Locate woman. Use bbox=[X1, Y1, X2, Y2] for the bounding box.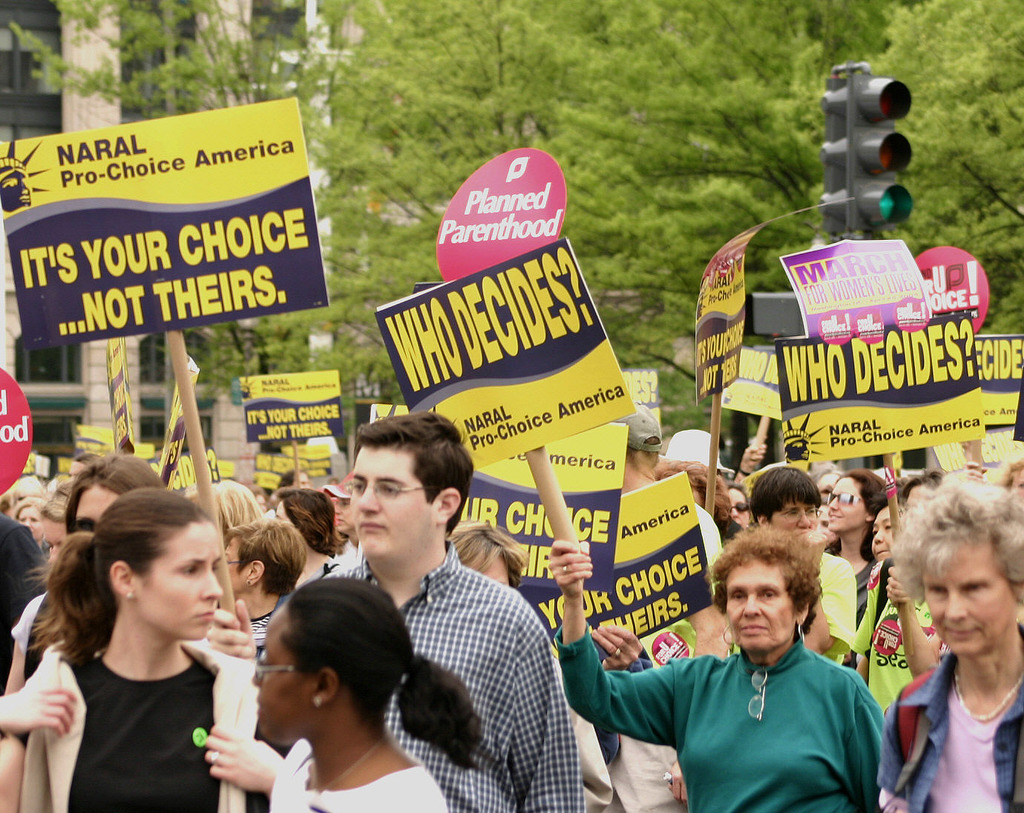
bbox=[628, 449, 710, 507].
